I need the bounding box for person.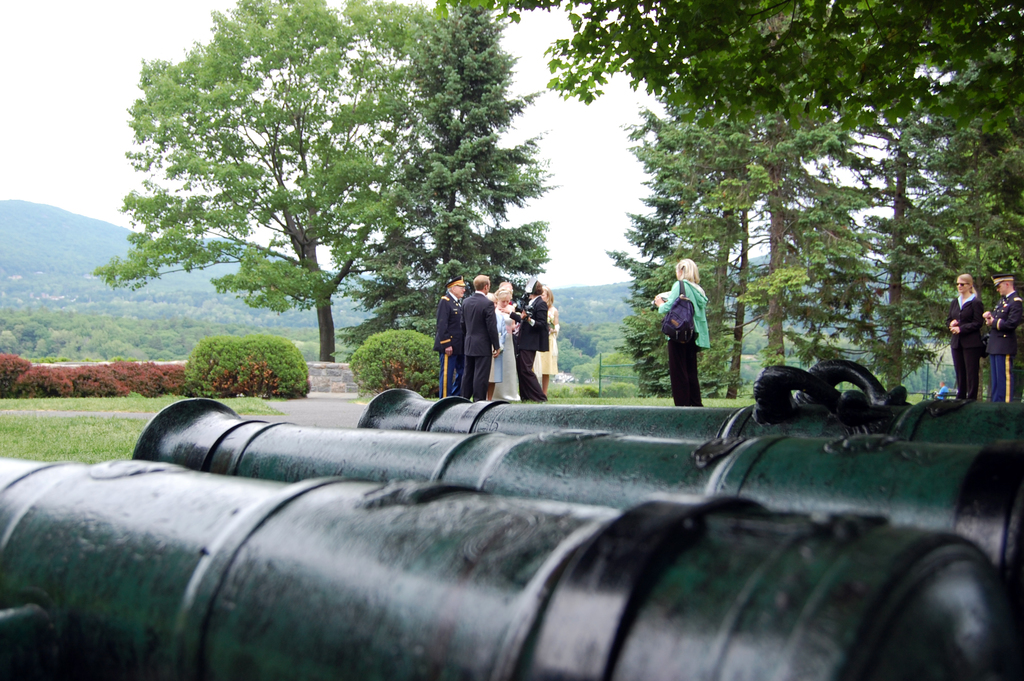
Here it is: [996, 274, 1023, 397].
